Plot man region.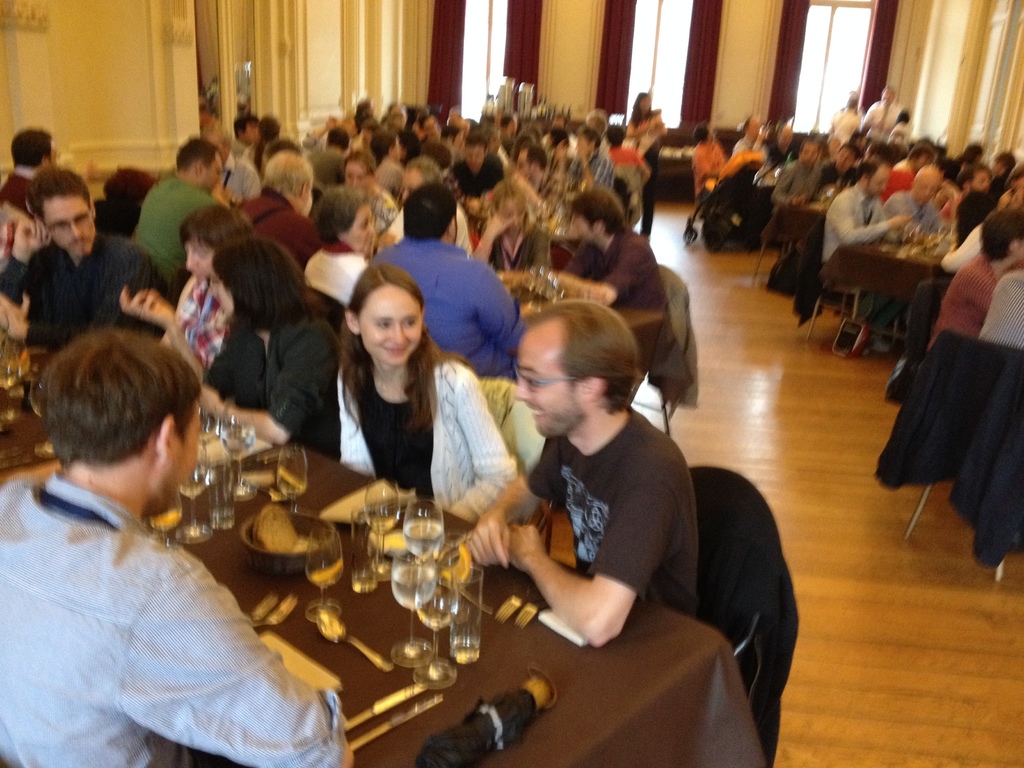
Plotted at (left=362, top=183, right=534, bottom=381).
